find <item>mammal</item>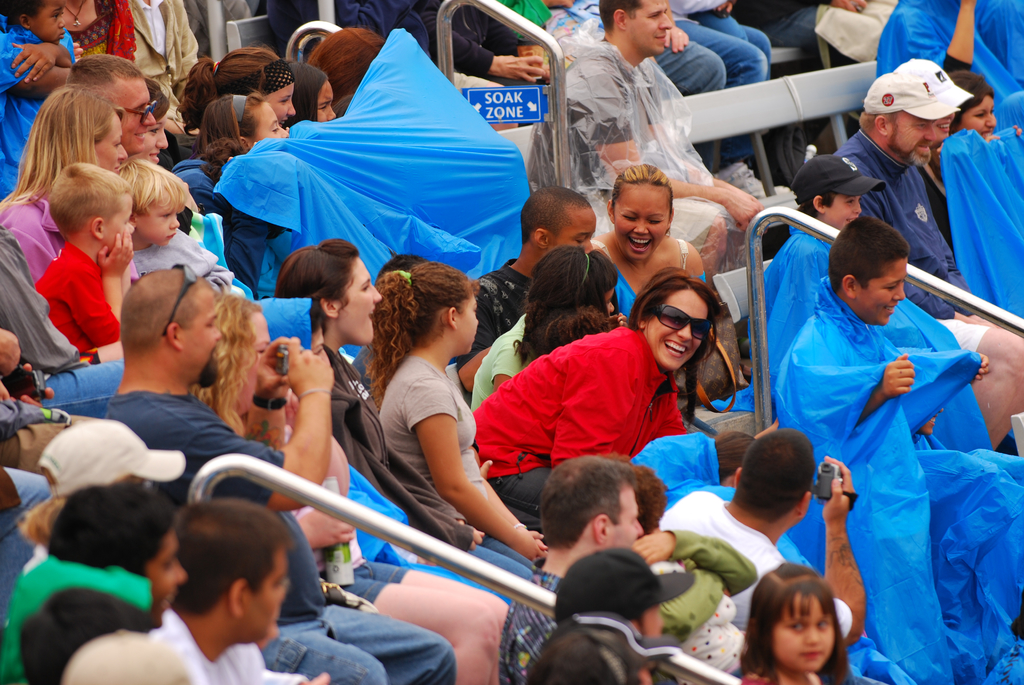
[101,258,456,684]
